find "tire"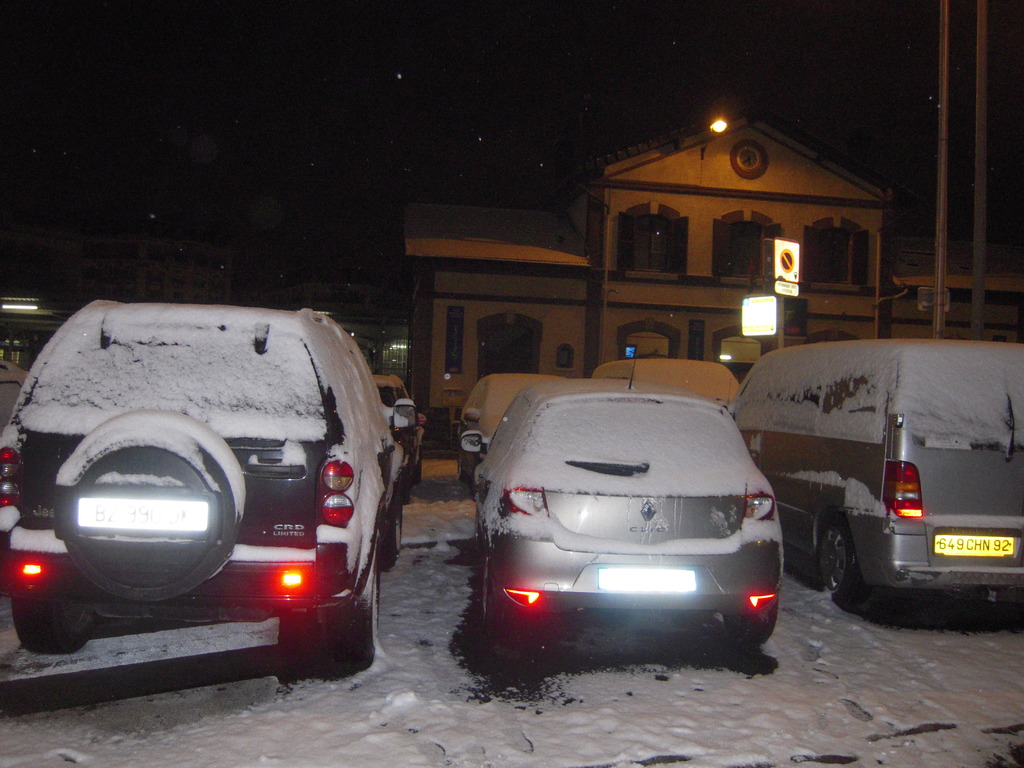
l=459, t=451, r=477, b=490
